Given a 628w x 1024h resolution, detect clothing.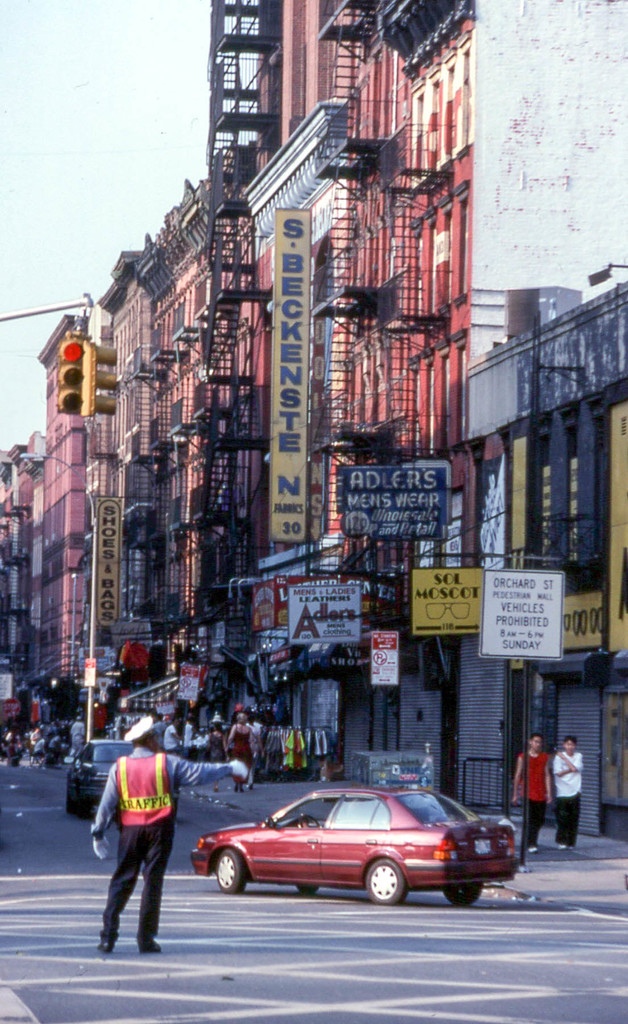
{"x1": 228, "y1": 721, "x2": 256, "y2": 784}.
